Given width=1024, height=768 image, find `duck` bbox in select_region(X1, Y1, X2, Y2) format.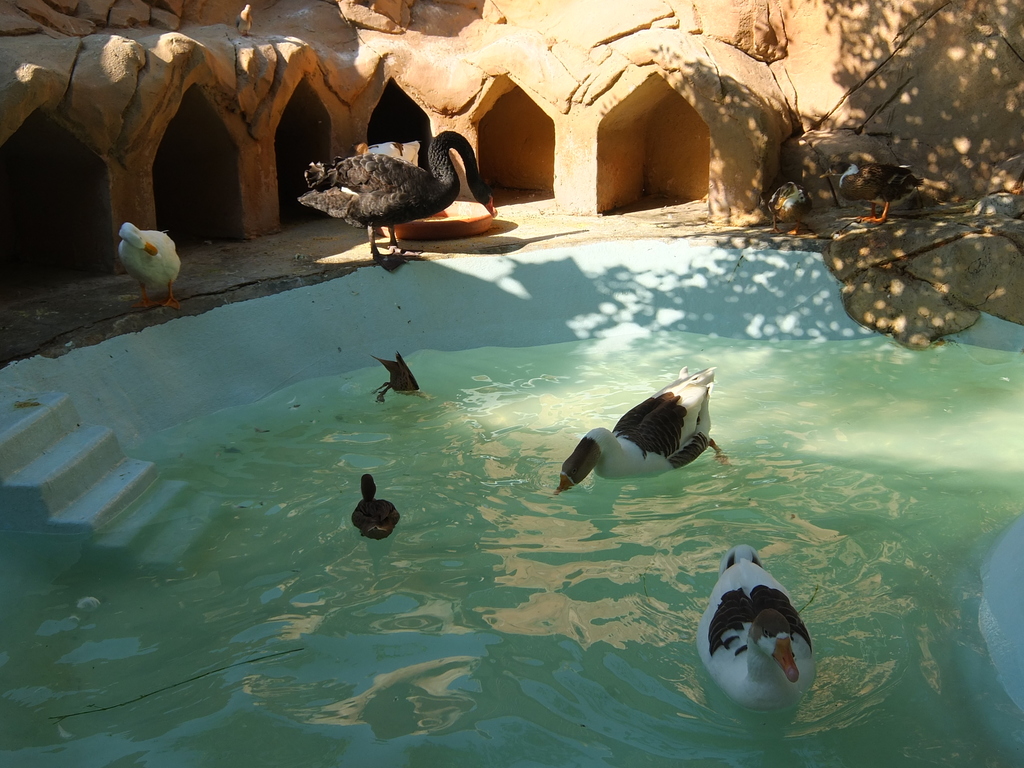
select_region(702, 540, 826, 724).
